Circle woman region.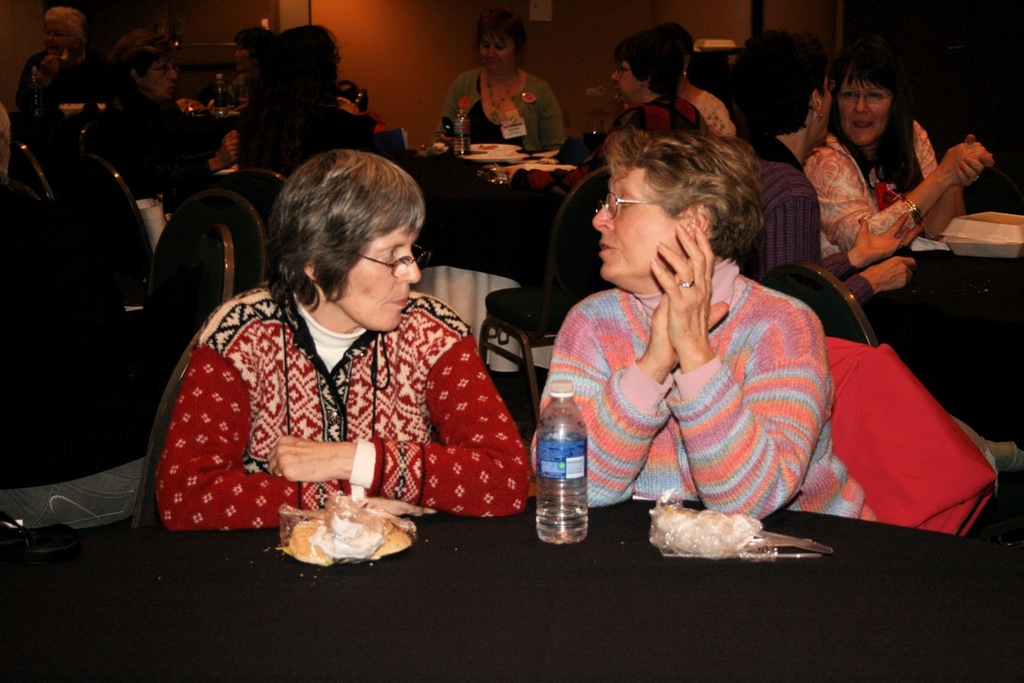
Region: BBox(438, 2, 563, 146).
